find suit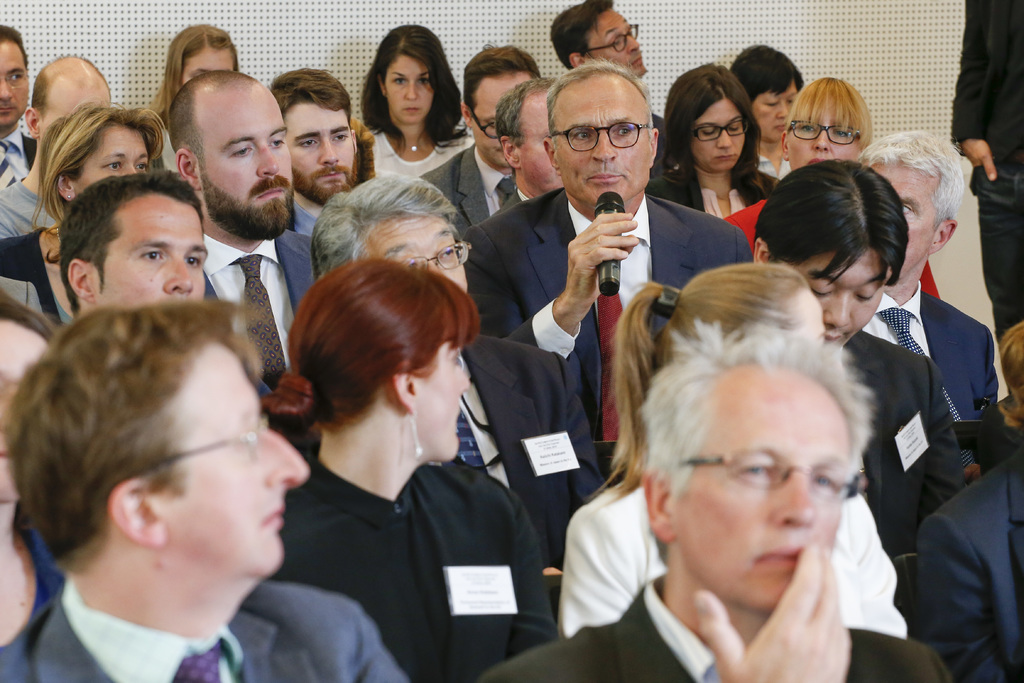
box=[460, 188, 749, 440]
